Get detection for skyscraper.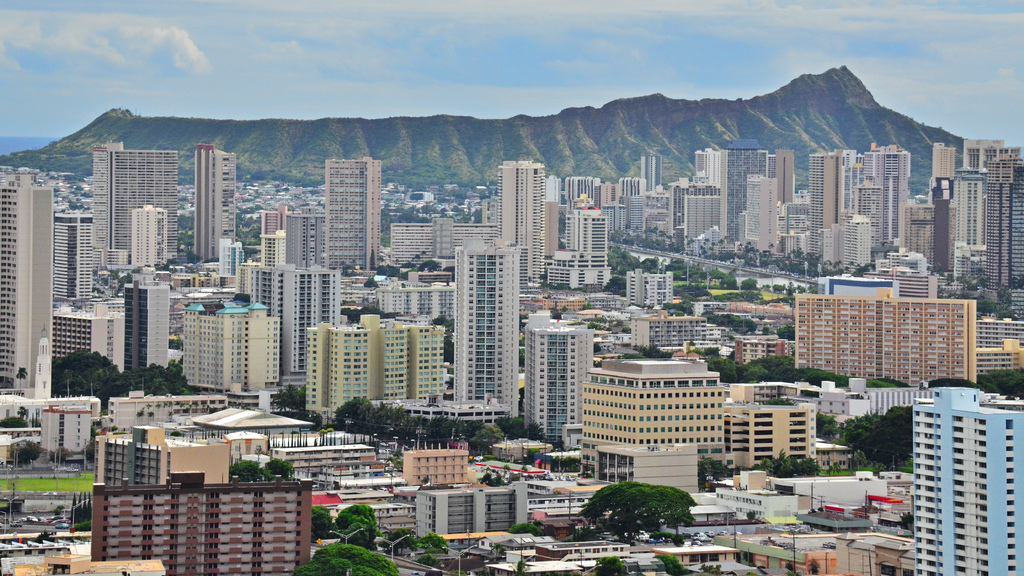
Detection: bbox(87, 141, 196, 271).
